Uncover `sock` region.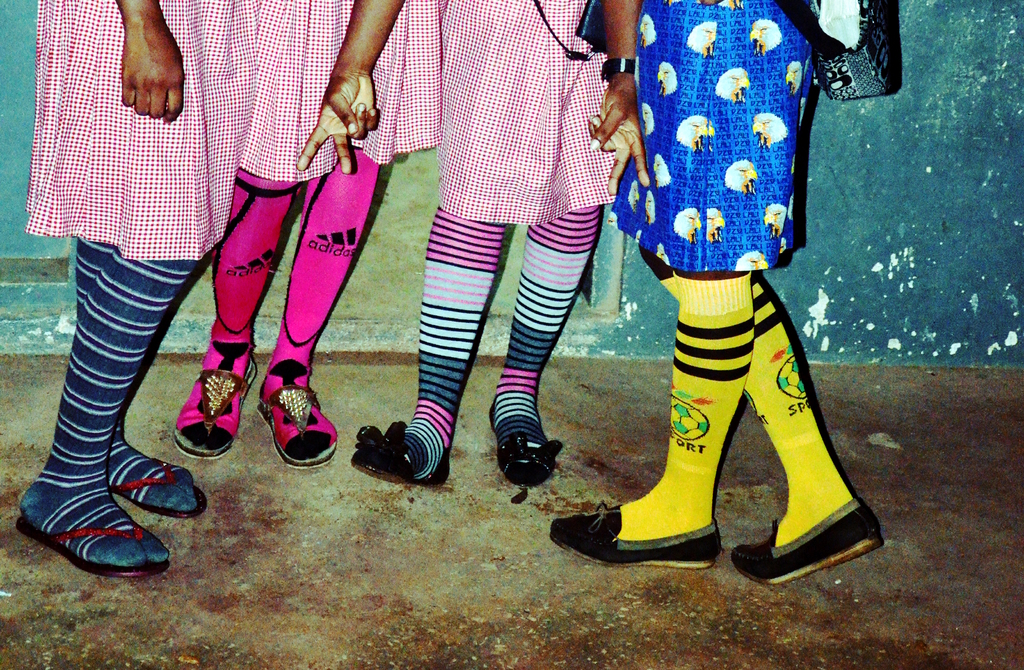
Uncovered: bbox(19, 259, 198, 566).
